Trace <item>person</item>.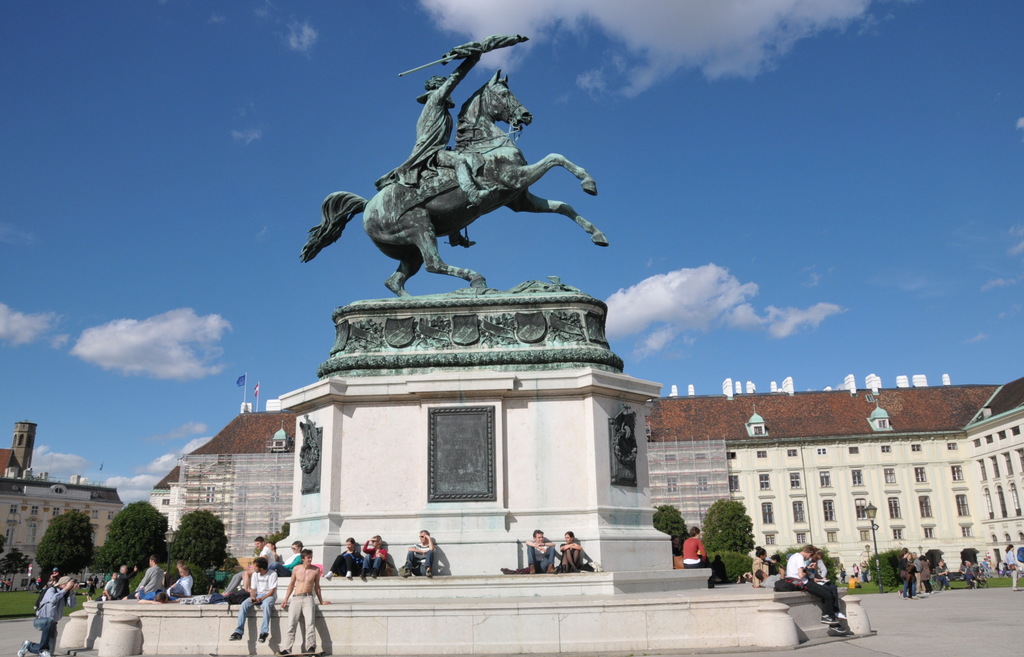
Traced to {"x1": 110, "y1": 567, "x2": 129, "y2": 601}.
